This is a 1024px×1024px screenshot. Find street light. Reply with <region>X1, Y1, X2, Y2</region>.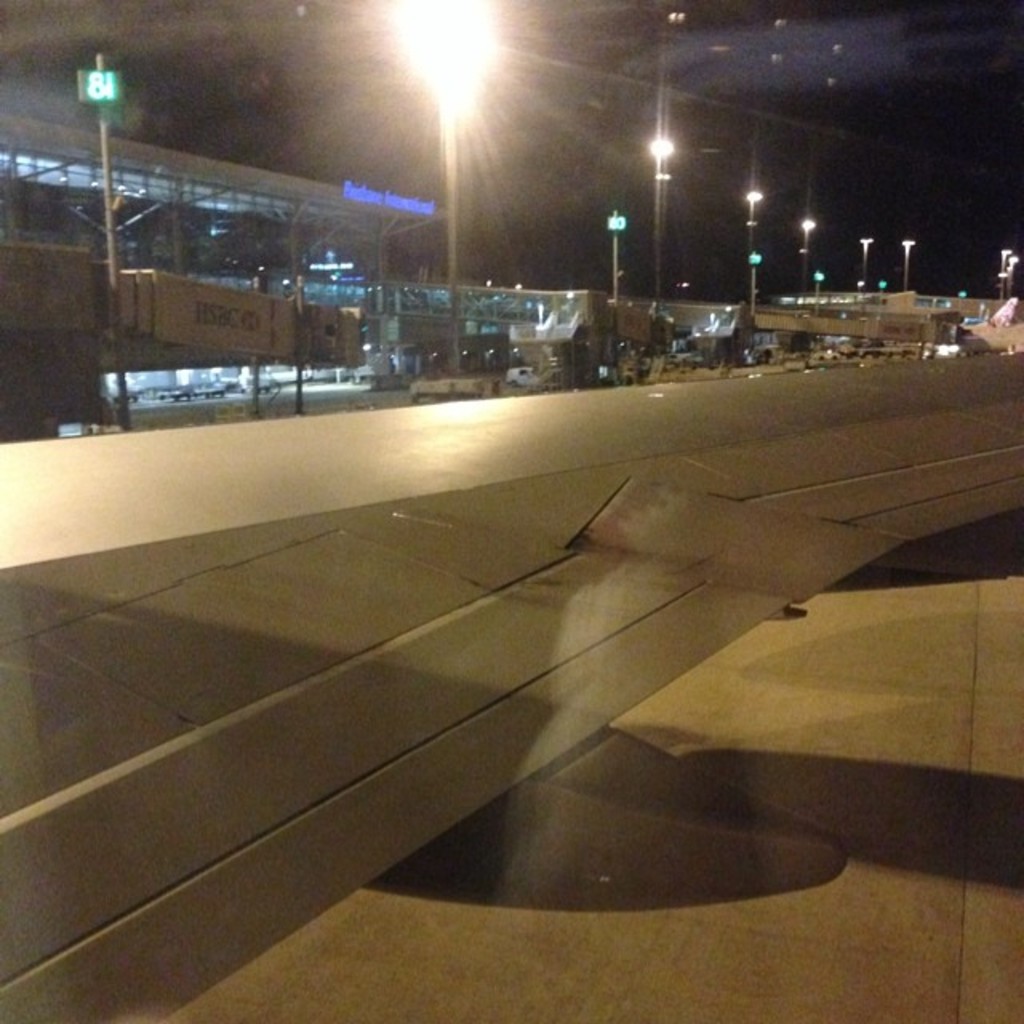
<region>650, 133, 677, 309</region>.
